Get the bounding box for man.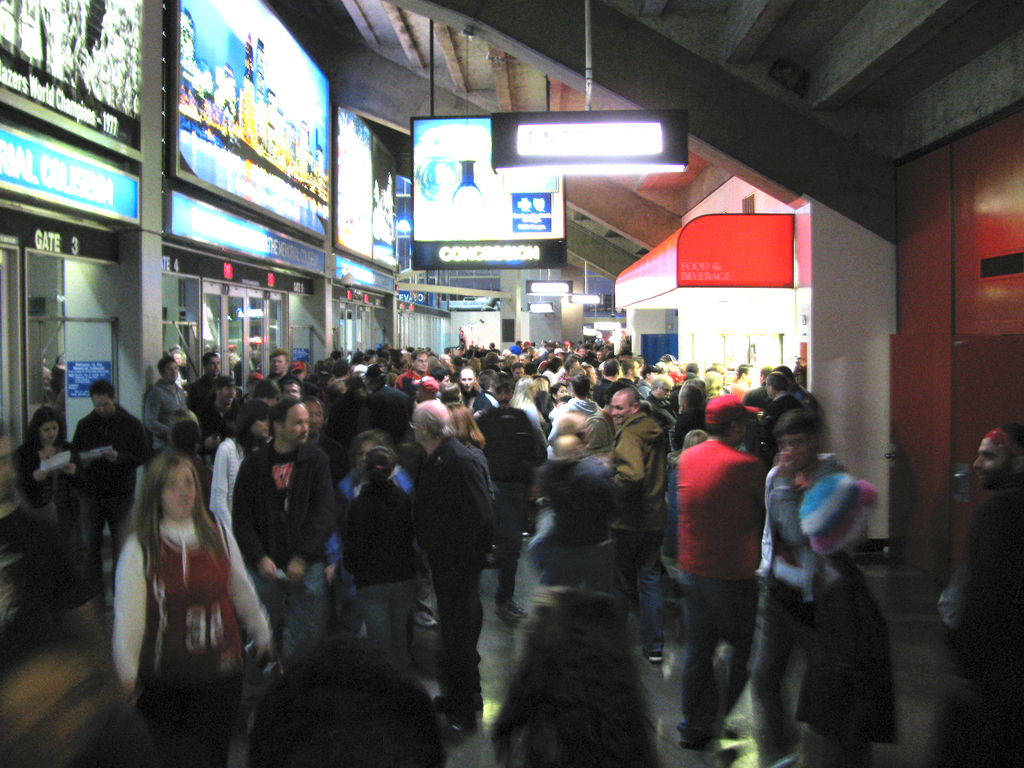
<bbox>547, 374, 600, 437</bbox>.
